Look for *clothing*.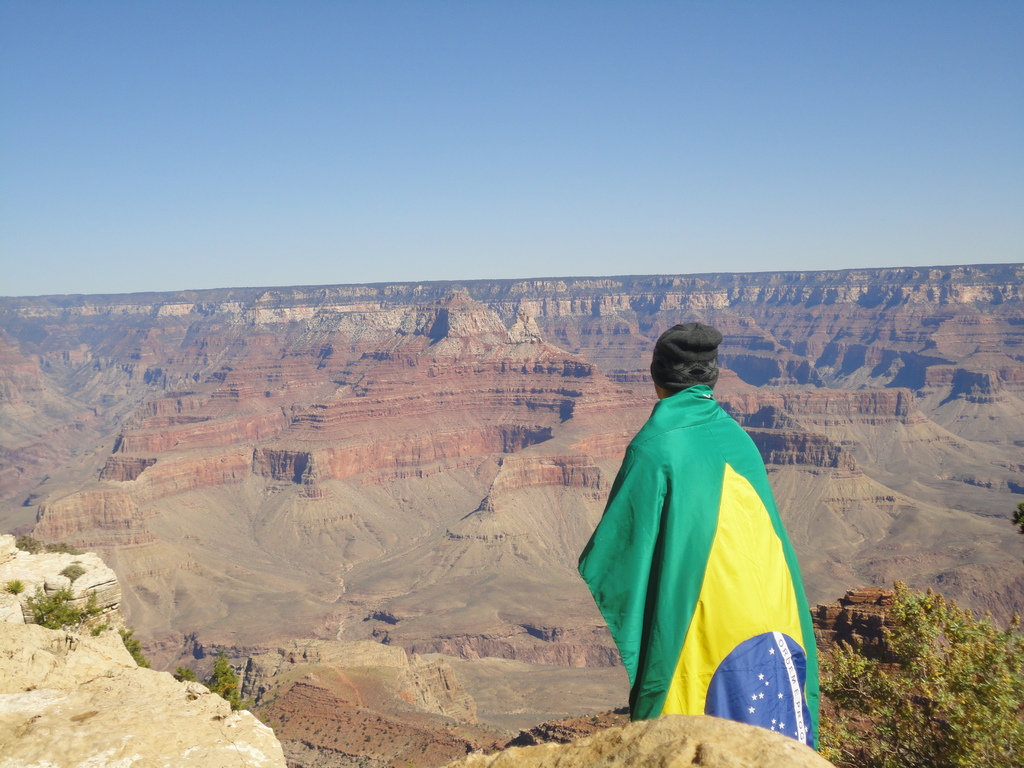
Found: box(589, 359, 824, 743).
